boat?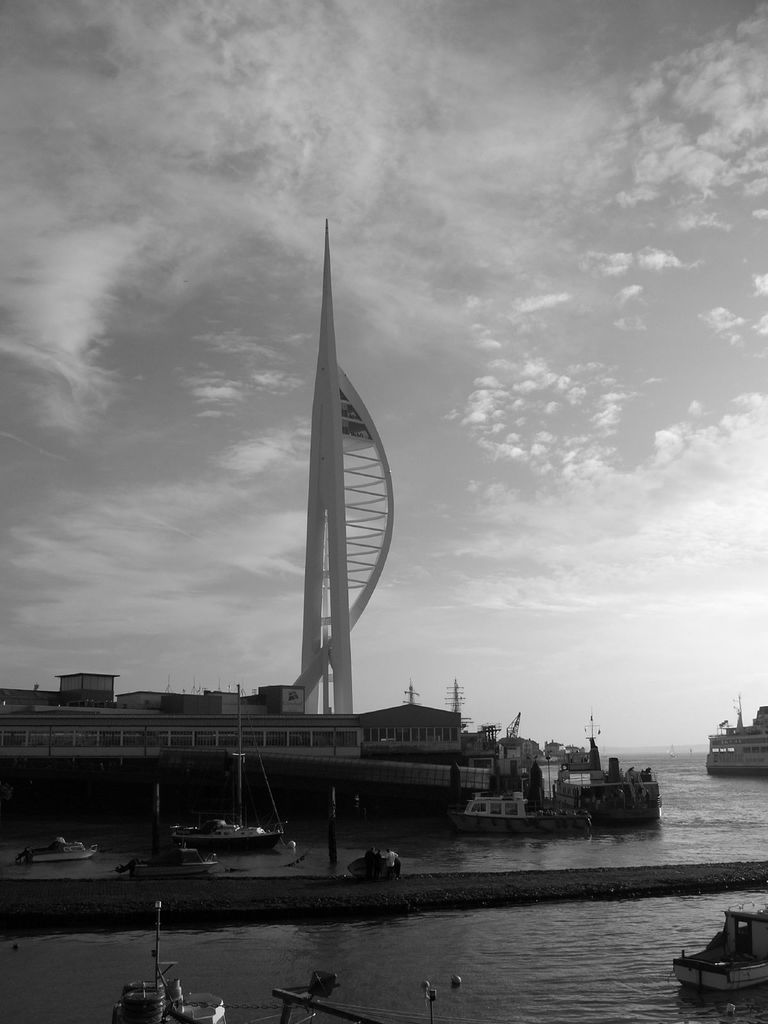
(251,967,442,1023)
